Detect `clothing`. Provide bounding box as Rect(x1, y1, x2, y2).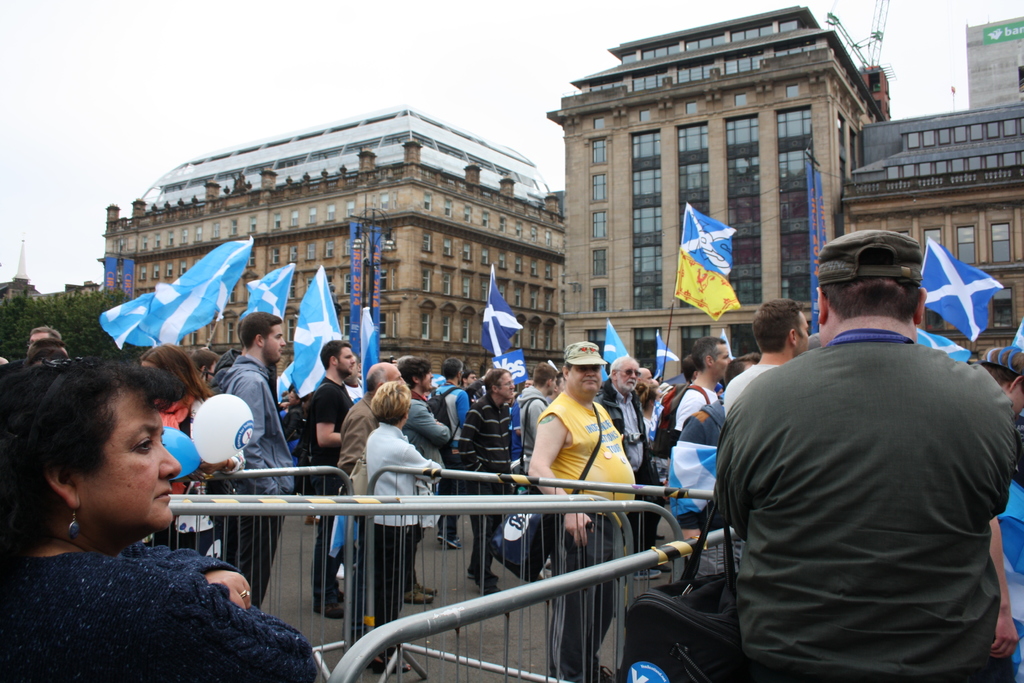
Rect(540, 390, 637, 682).
